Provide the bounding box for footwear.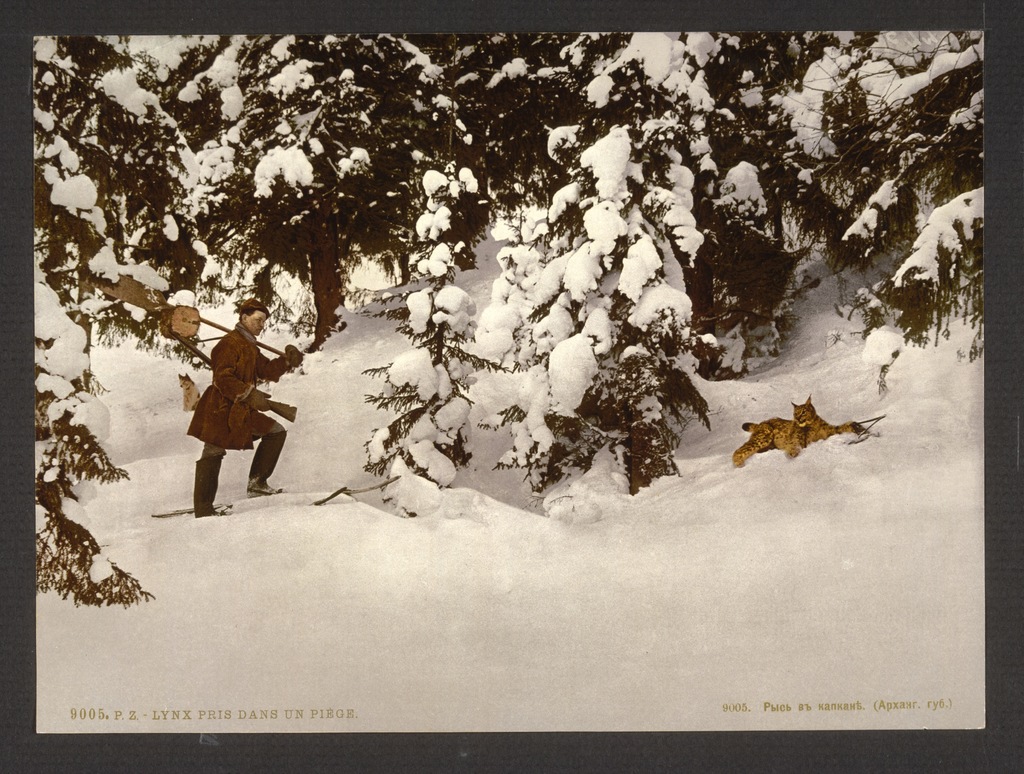
box=[241, 469, 286, 505].
